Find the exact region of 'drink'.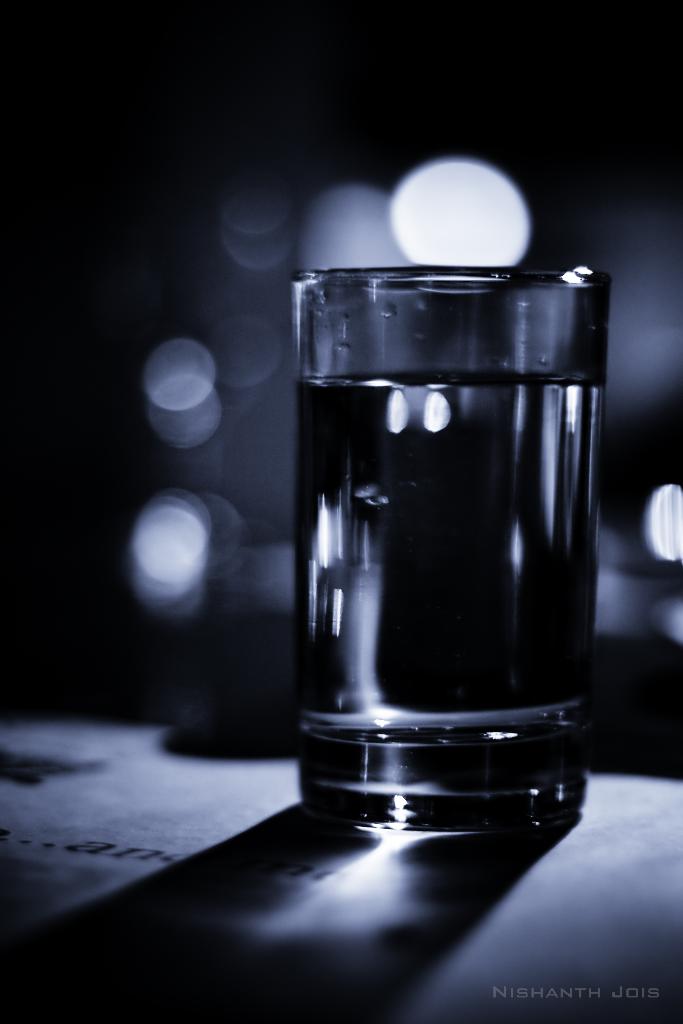
Exact region: bbox=(299, 191, 630, 849).
